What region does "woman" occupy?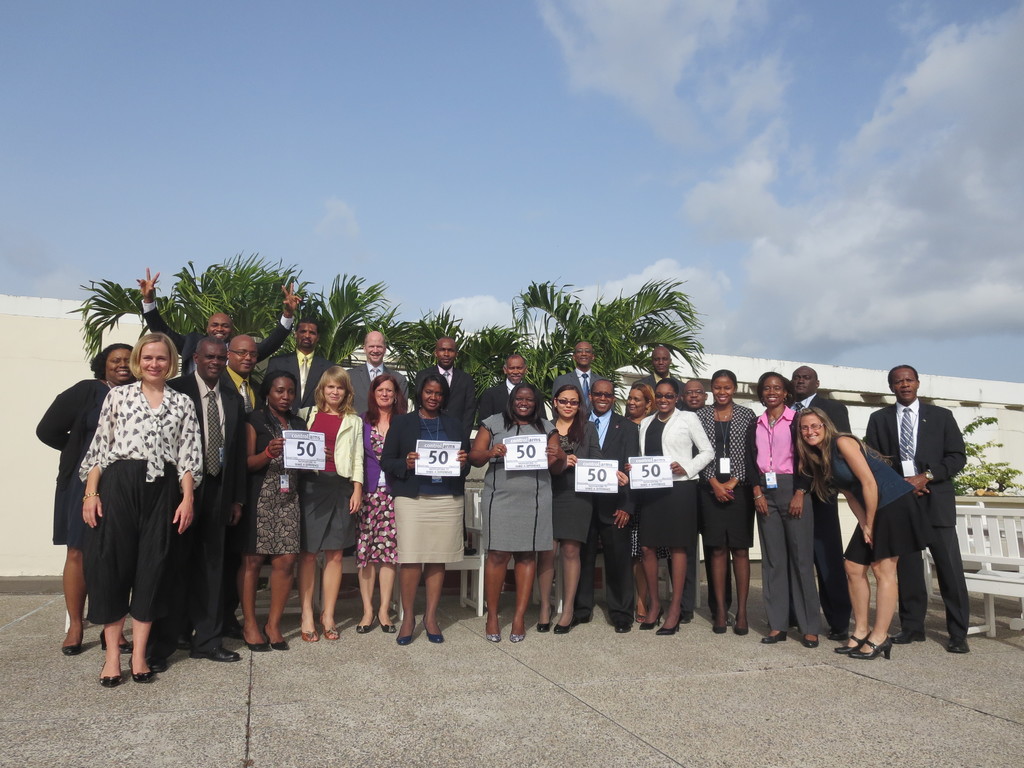
bbox=(790, 403, 935, 659).
